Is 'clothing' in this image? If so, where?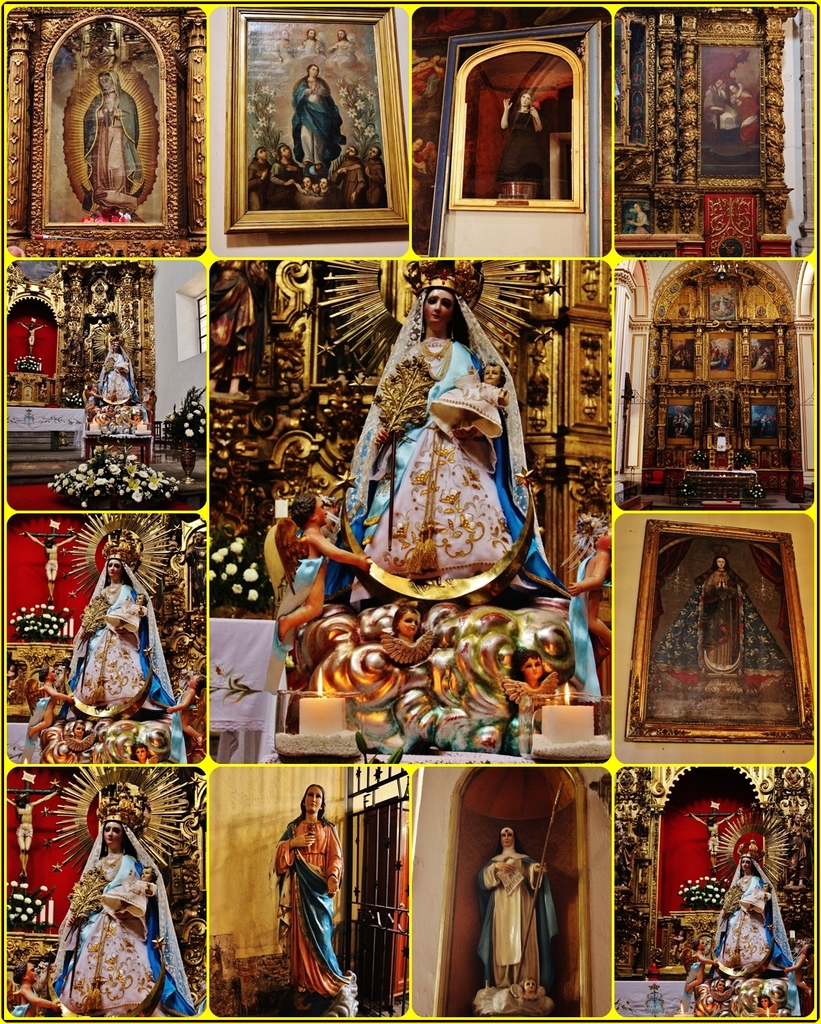
Yes, at pyautogui.locateOnScreen(710, 866, 798, 976).
